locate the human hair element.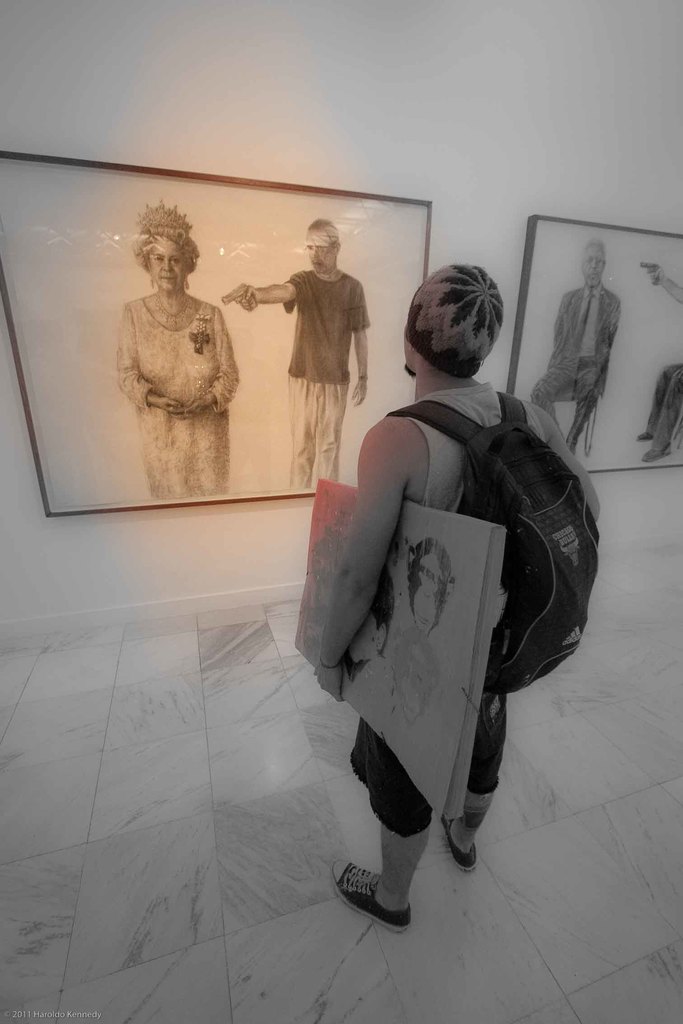
Element bbox: select_region(410, 251, 515, 389).
